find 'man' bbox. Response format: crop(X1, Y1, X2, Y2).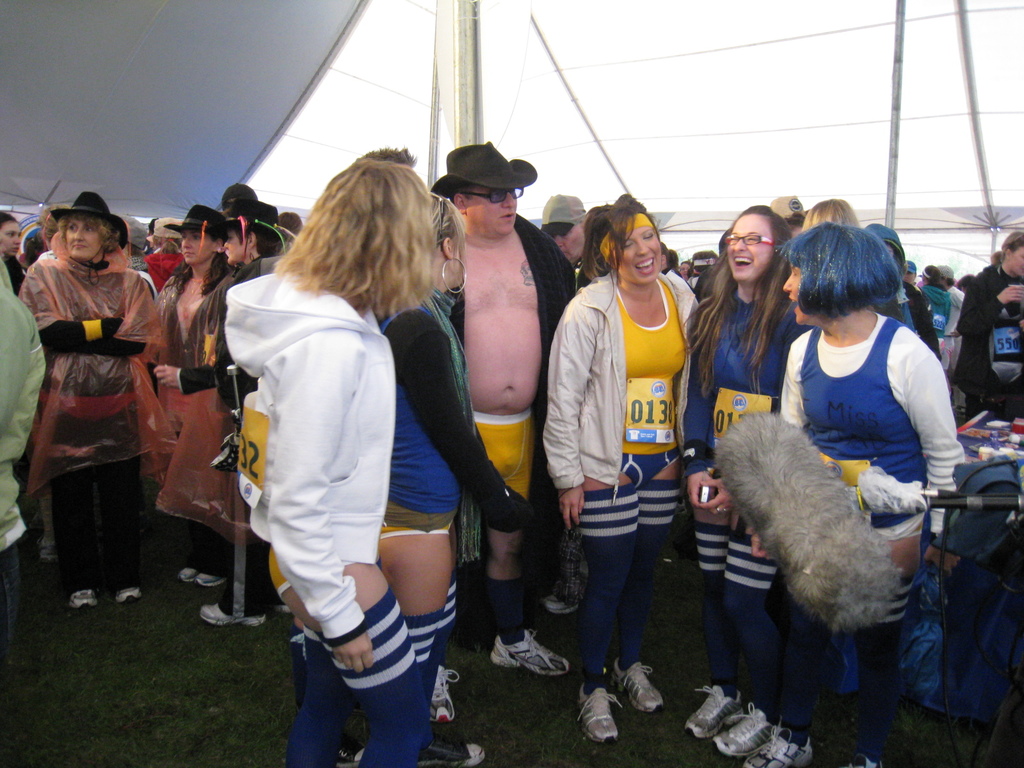
crop(426, 139, 578, 675).
